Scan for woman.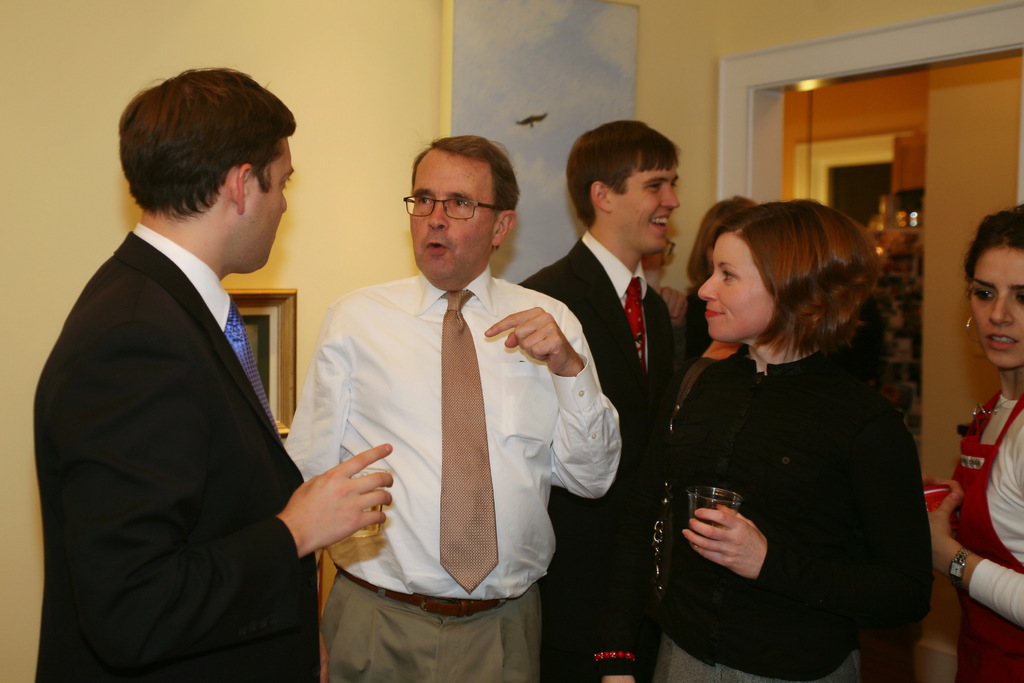
Scan result: 929 202 1023 682.
